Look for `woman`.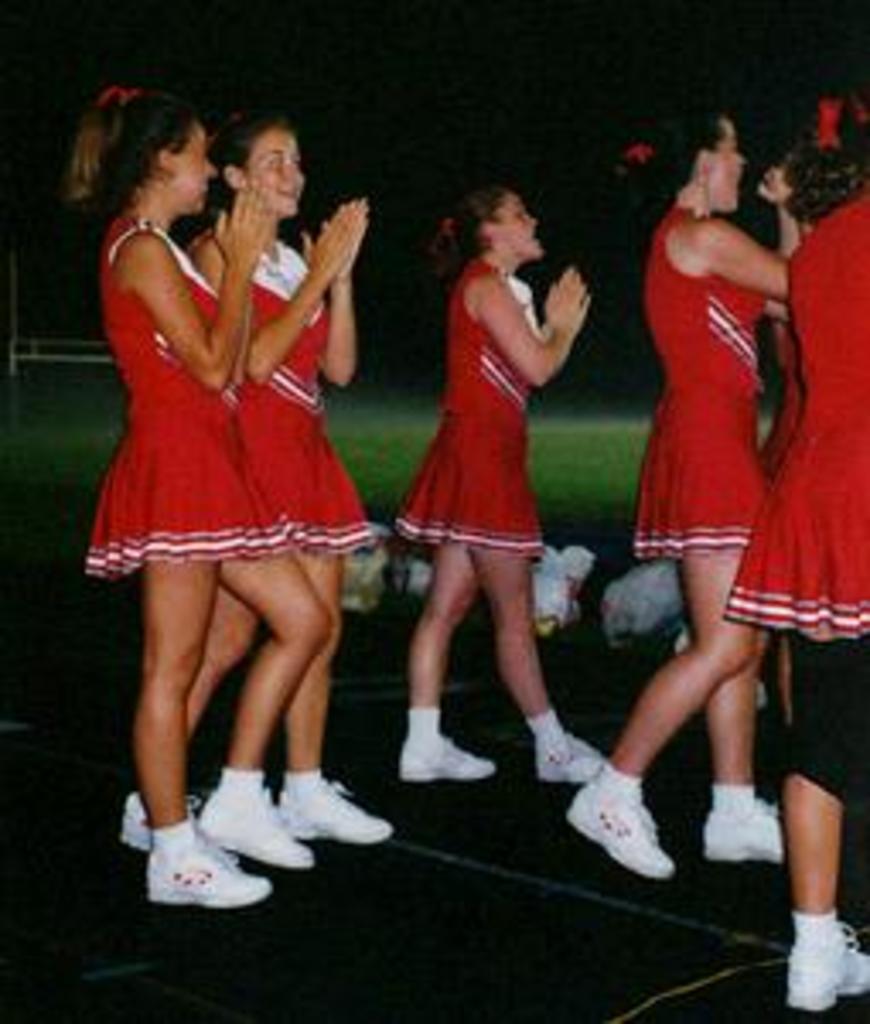
Found: left=727, top=96, right=867, bottom=1007.
